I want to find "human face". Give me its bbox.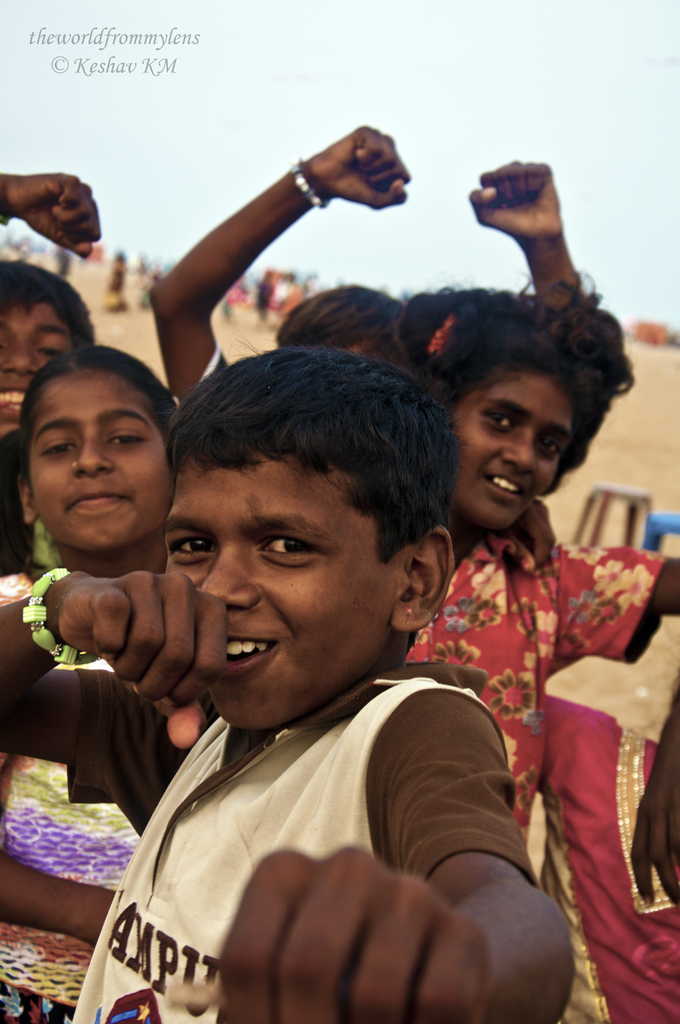
0/301/81/449.
